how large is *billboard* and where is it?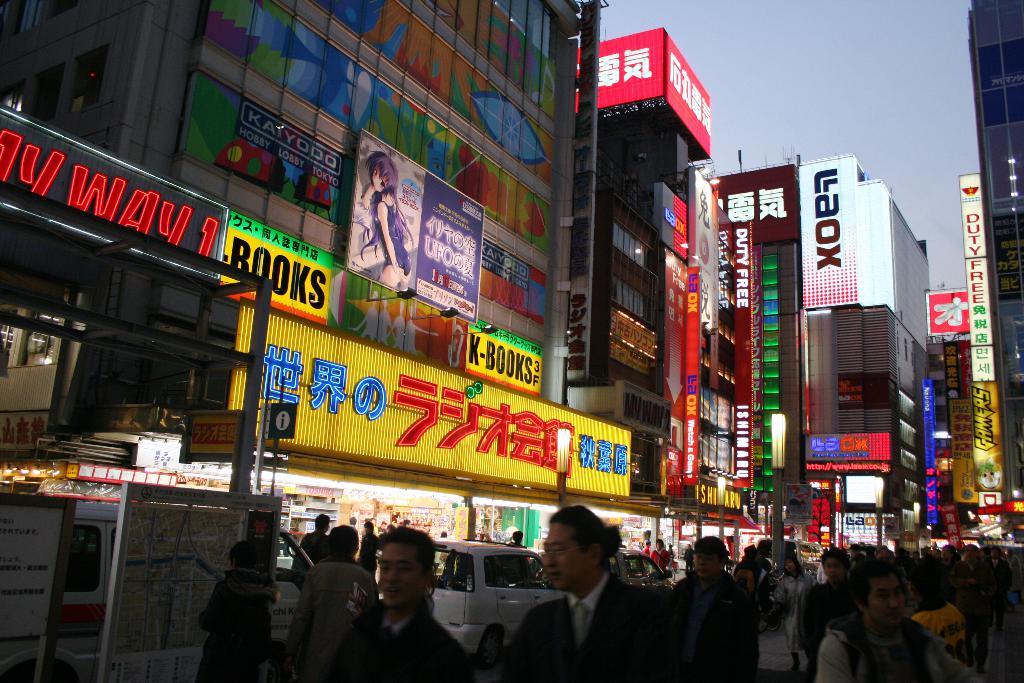
Bounding box: <bbox>244, 306, 624, 494</bbox>.
